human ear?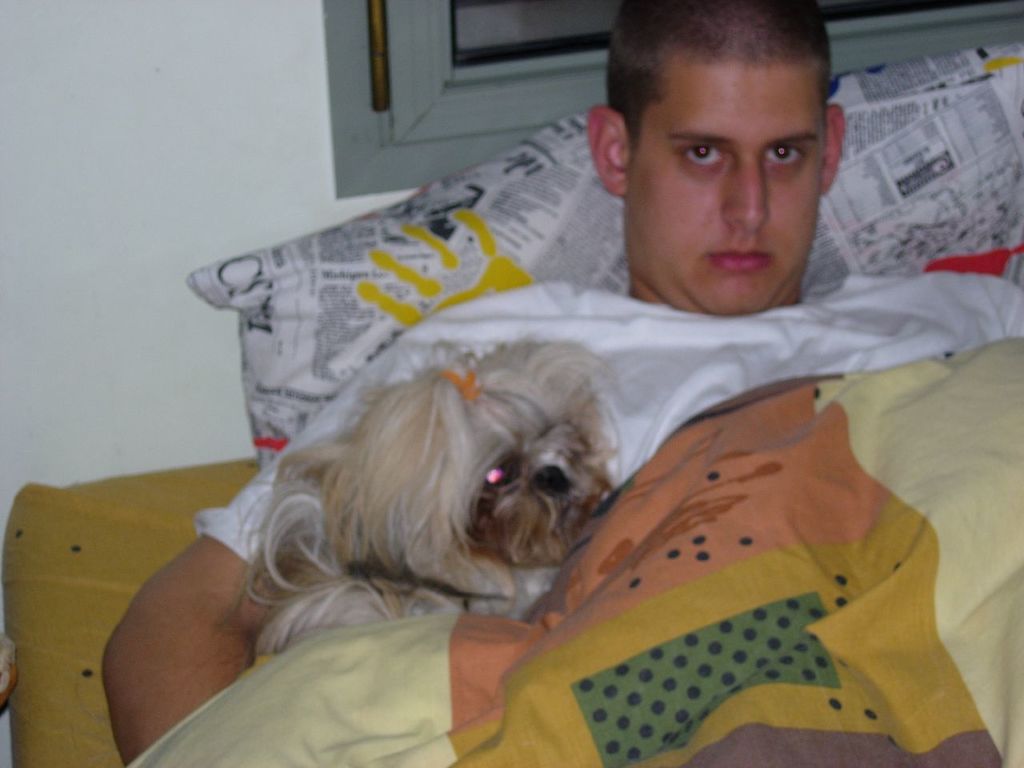
box(821, 102, 846, 197)
